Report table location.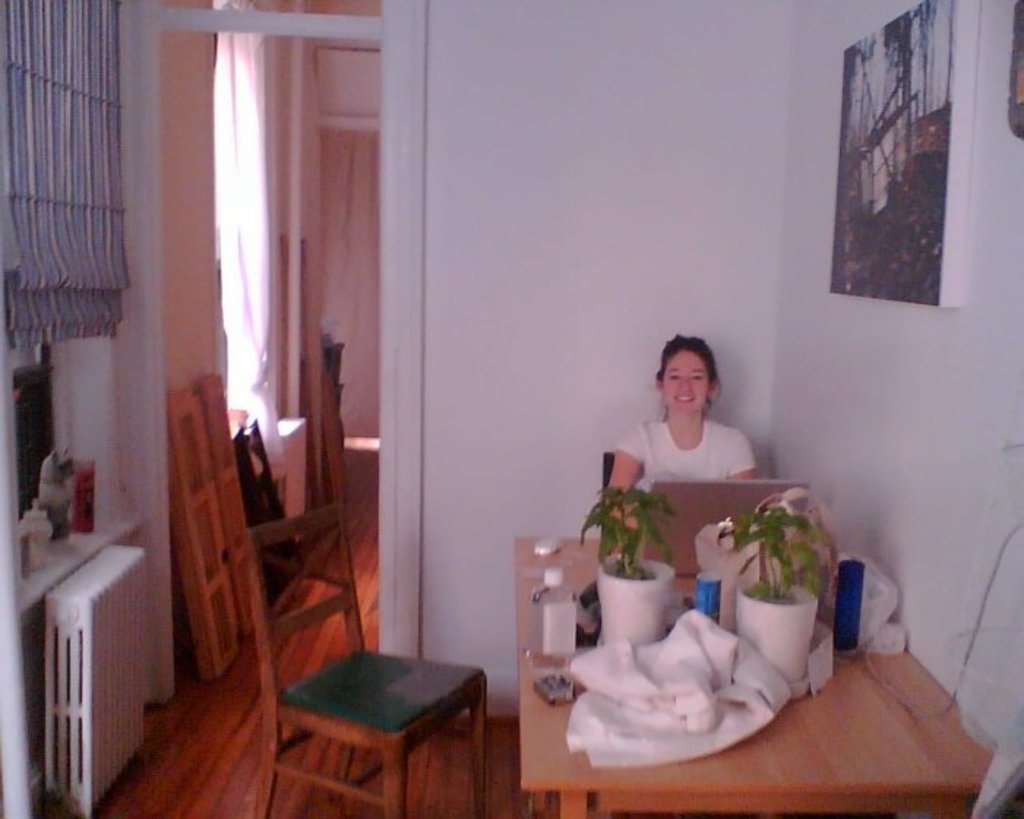
Report: Rect(522, 531, 1017, 804).
